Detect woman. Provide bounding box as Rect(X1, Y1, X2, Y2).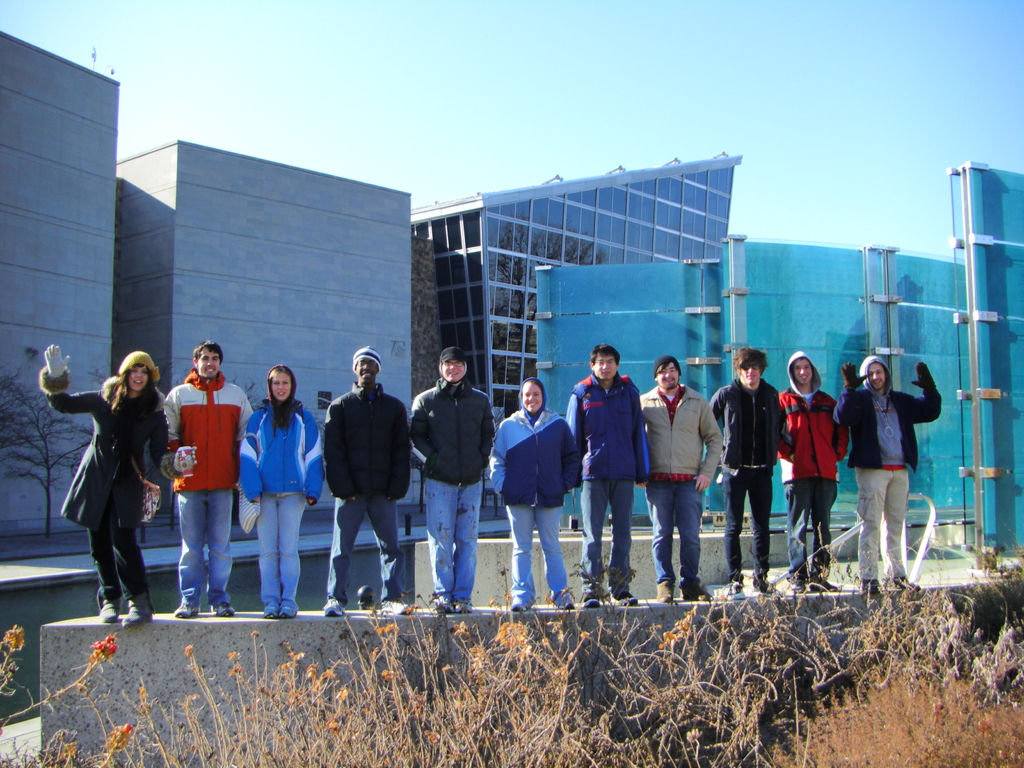
Rect(51, 339, 161, 630).
